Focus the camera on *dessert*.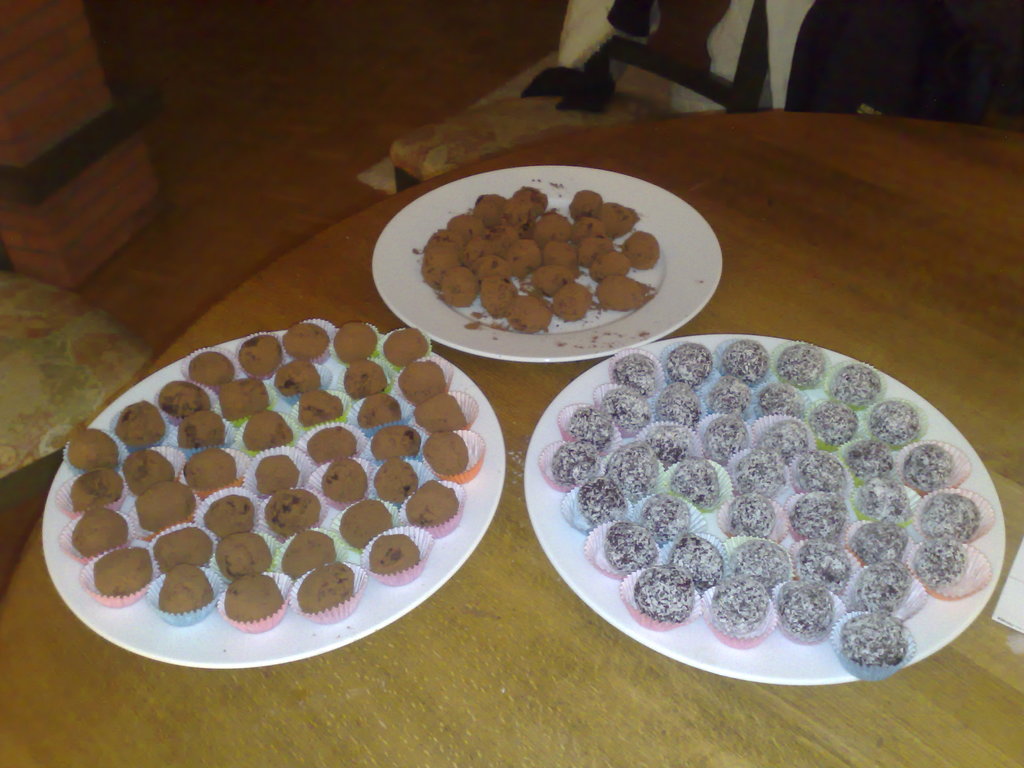
Focus region: rect(568, 183, 600, 220).
